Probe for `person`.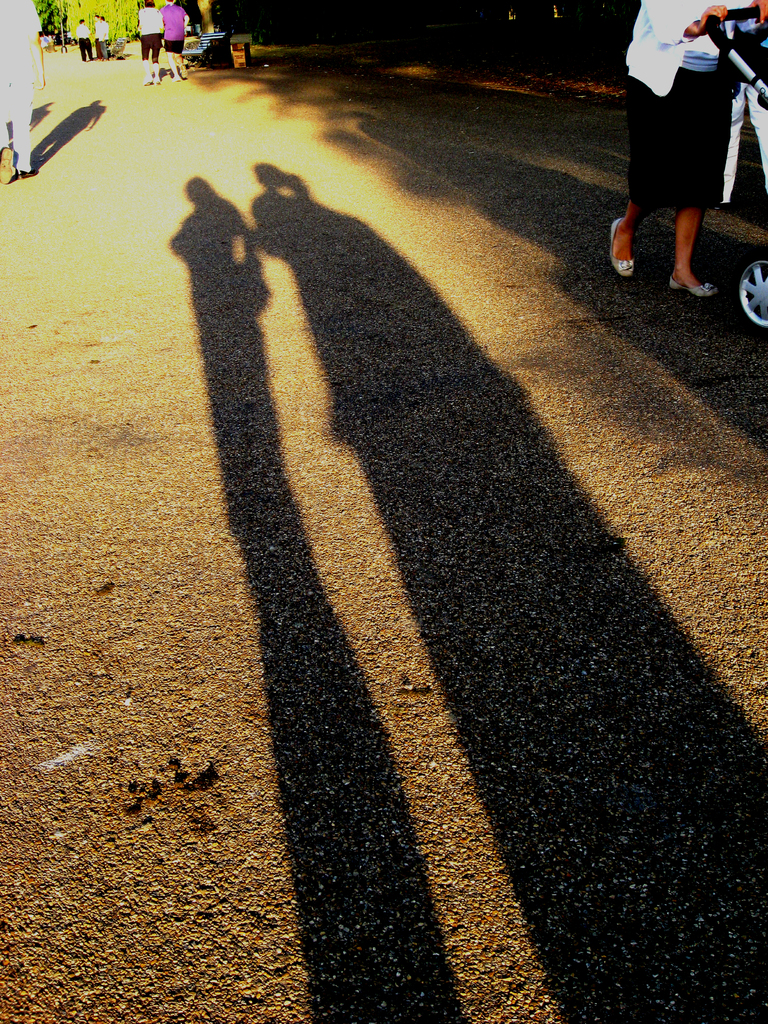
Probe result: 138, 0, 165, 84.
